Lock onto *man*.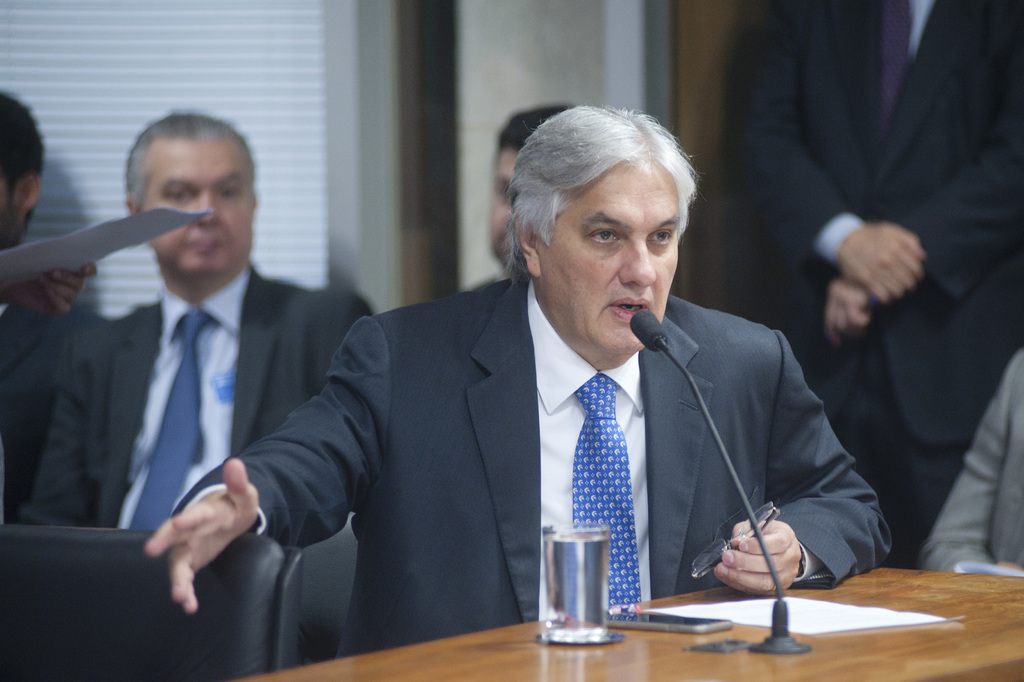
Locked: detection(472, 104, 573, 286).
